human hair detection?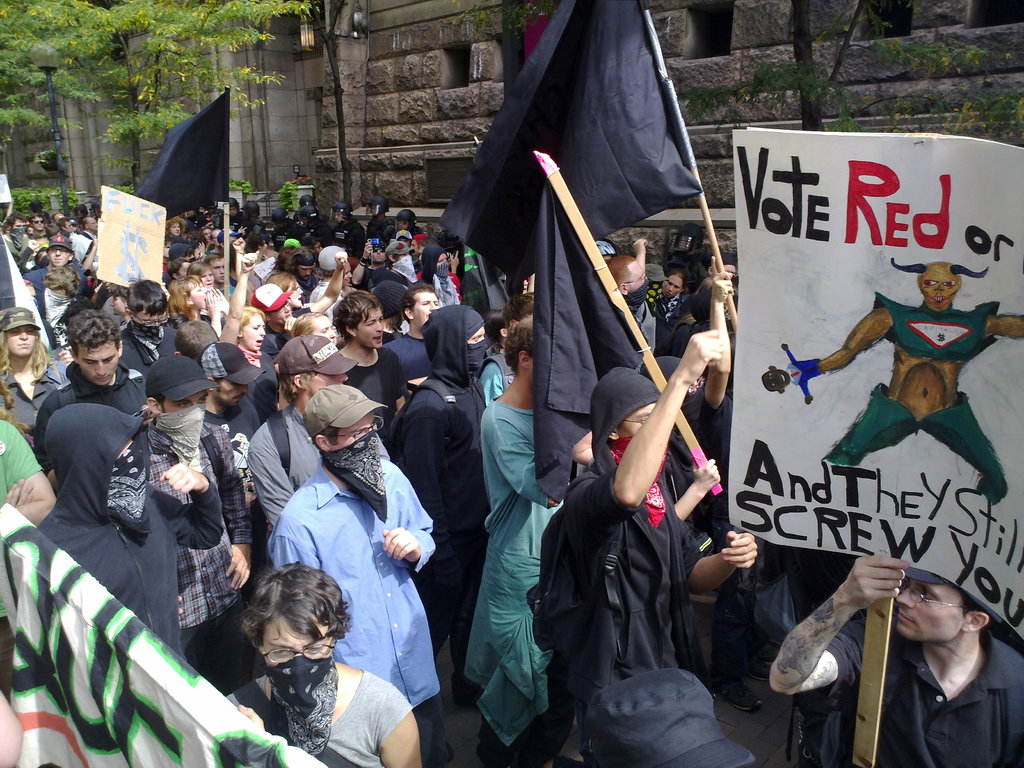
l=166, t=276, r=200, b=323
